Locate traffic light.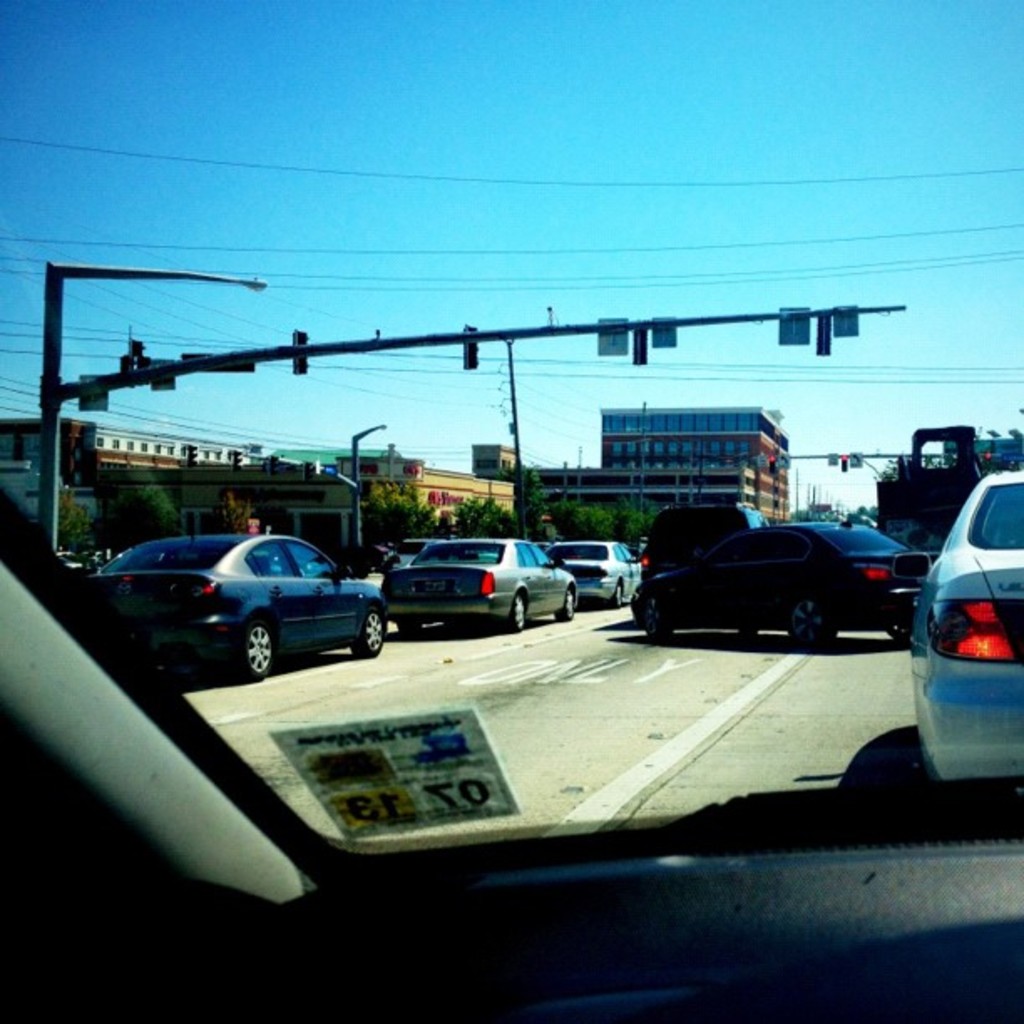
Bounding box: [289,333,306,376].
